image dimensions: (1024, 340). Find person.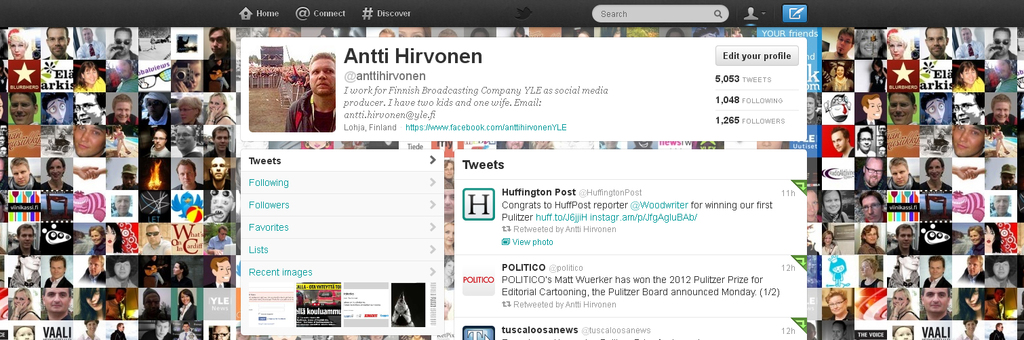
x1=857 y1=94 x2=886 y2=126.
